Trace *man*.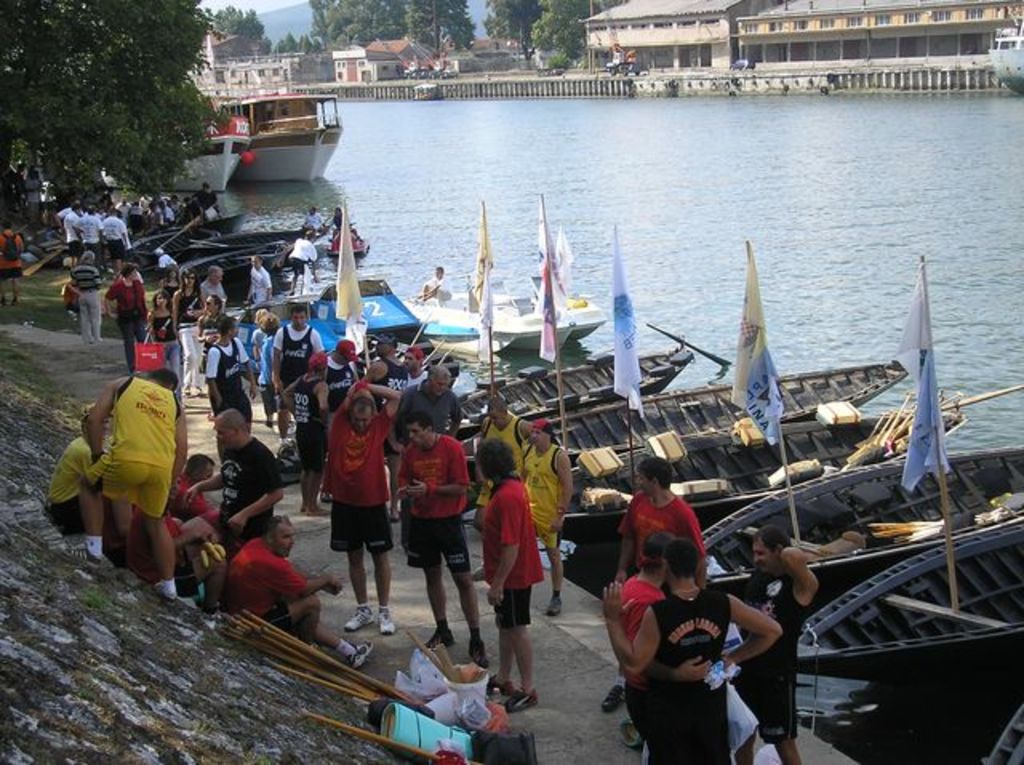
Traced to l=322, t=334, r=368, b=411.
